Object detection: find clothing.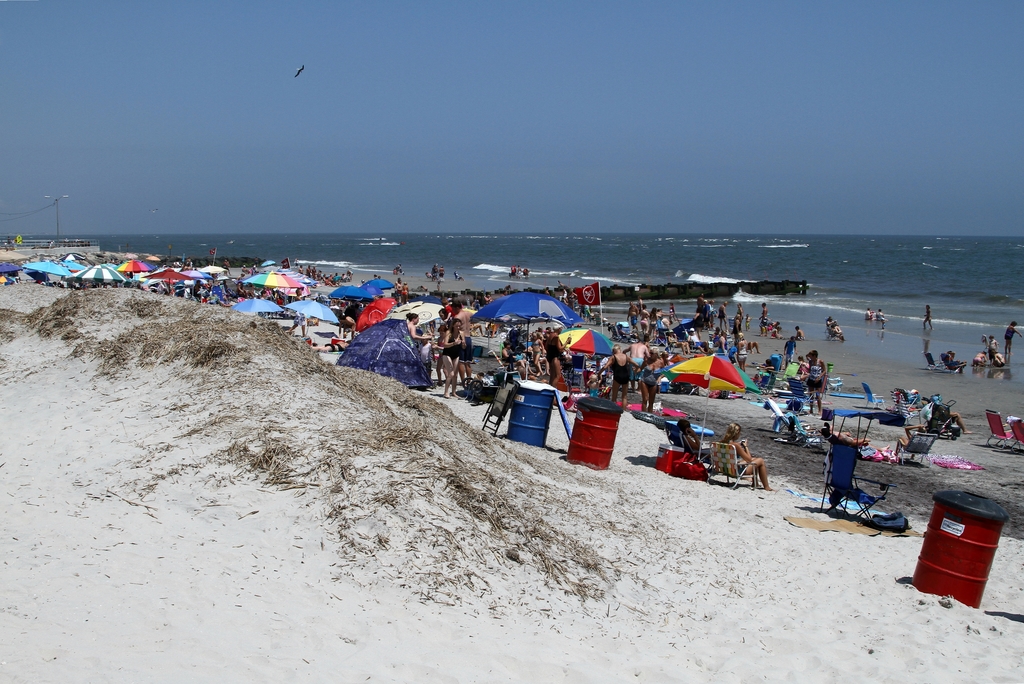
{"left": 988, "top": 339, "right": 998, "bottom": 360}.
